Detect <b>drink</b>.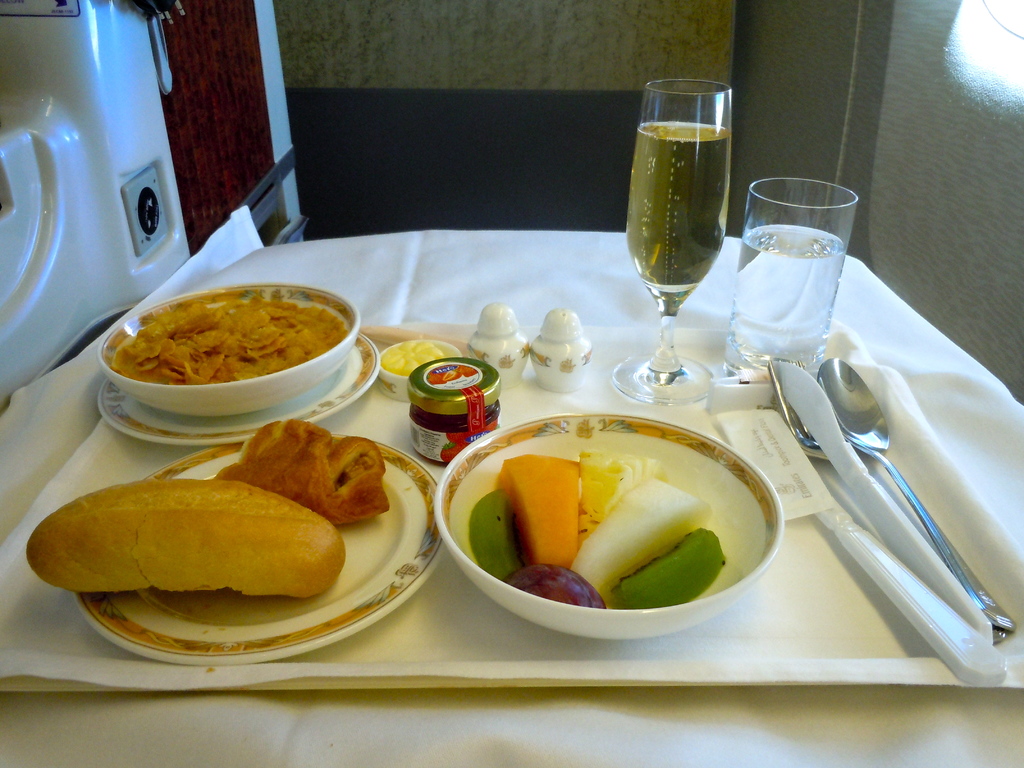
Detected at rect(737, 189, 860, 372).
